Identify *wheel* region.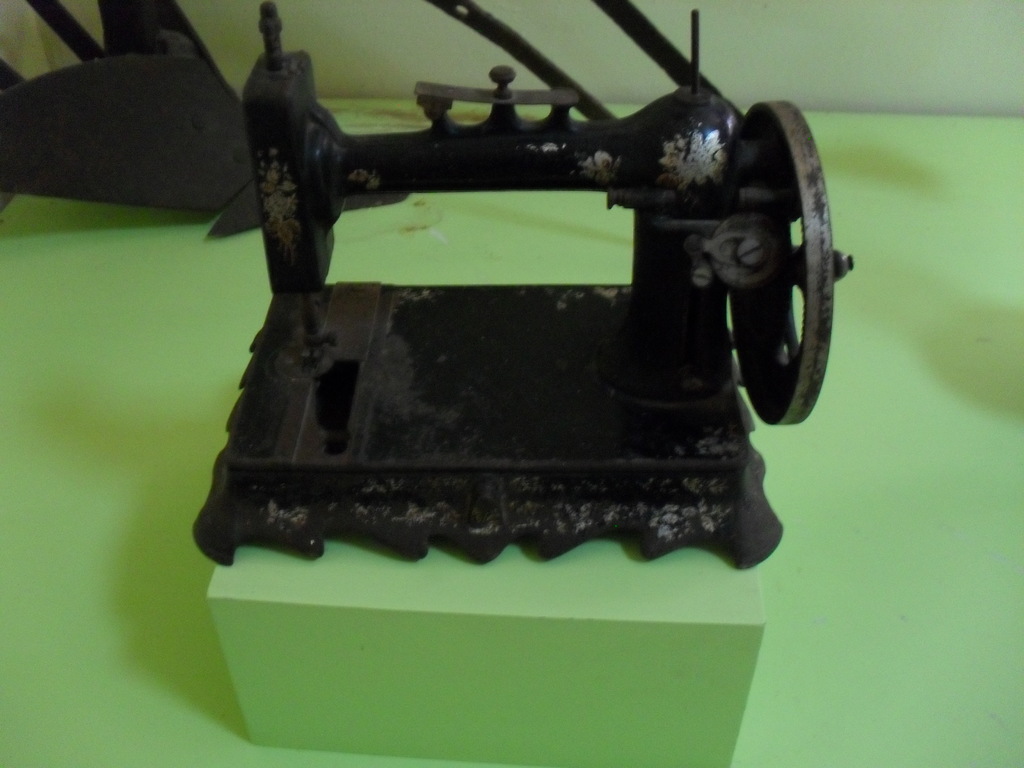
Region: l=724, t=100, r=829, b=428.
